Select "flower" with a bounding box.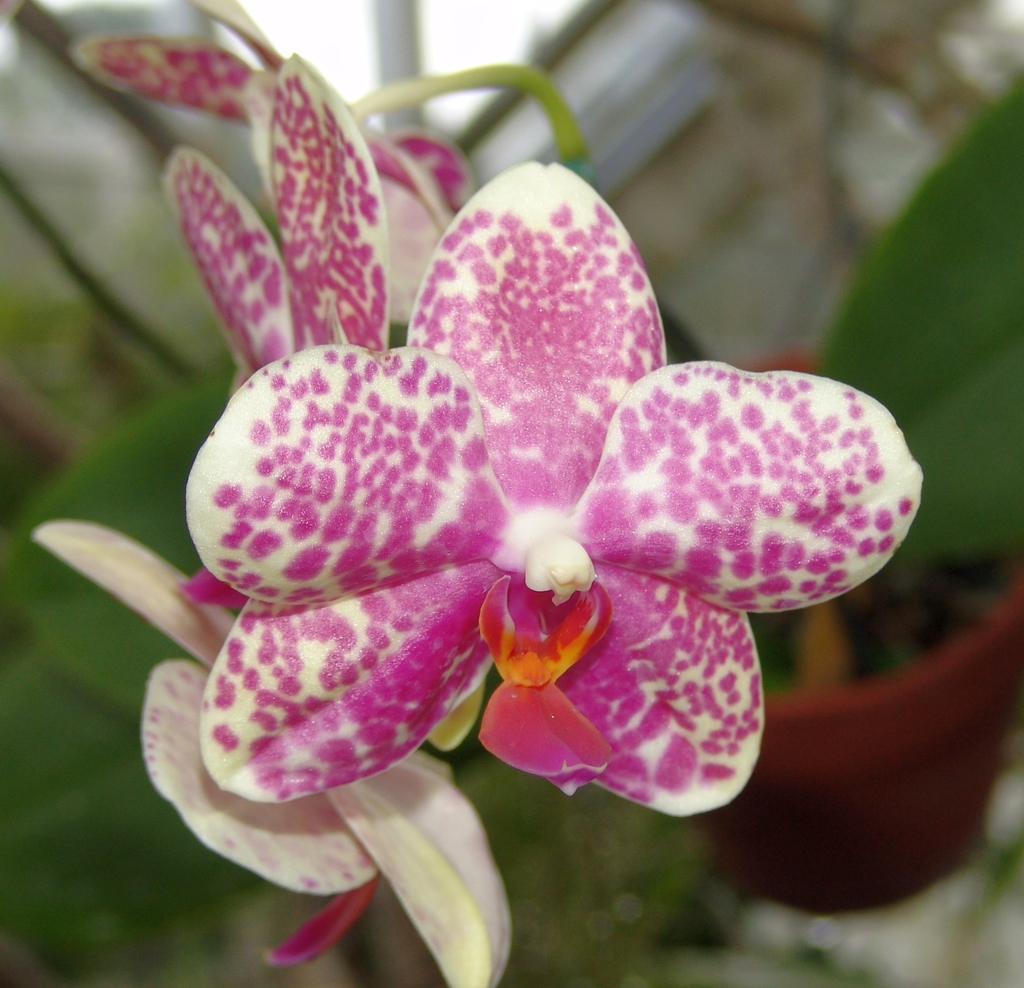
locate(96, 150, 938, 859).
